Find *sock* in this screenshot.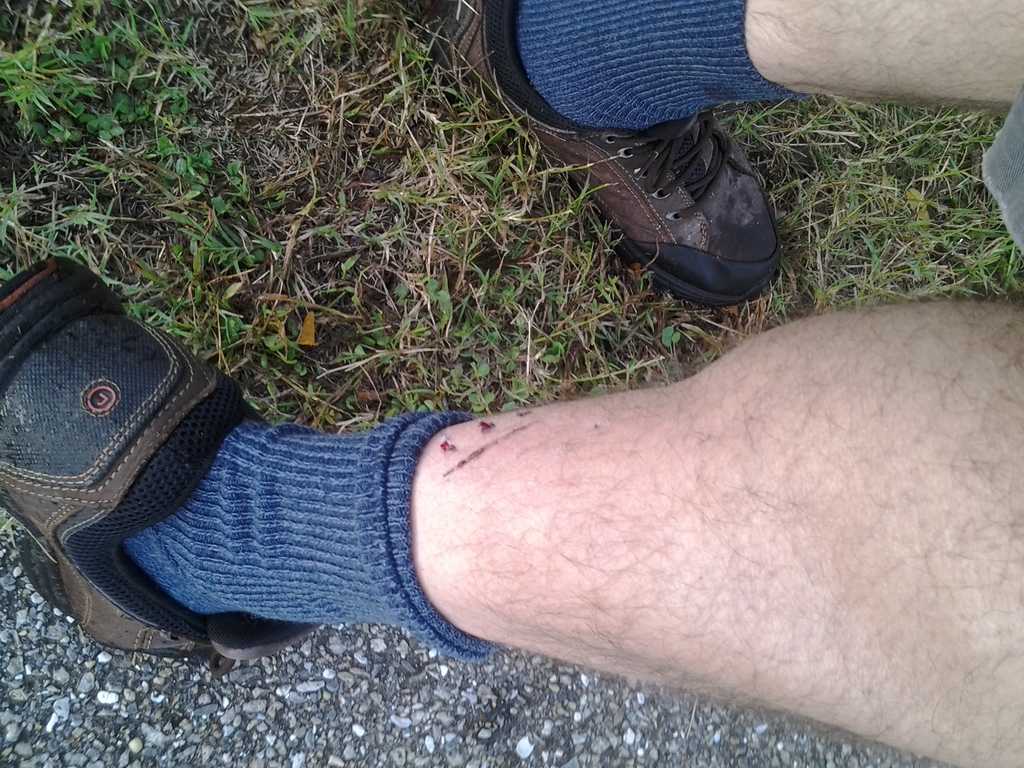
The bounding box for *sock* is Rect(518, 0, 803, 134).
